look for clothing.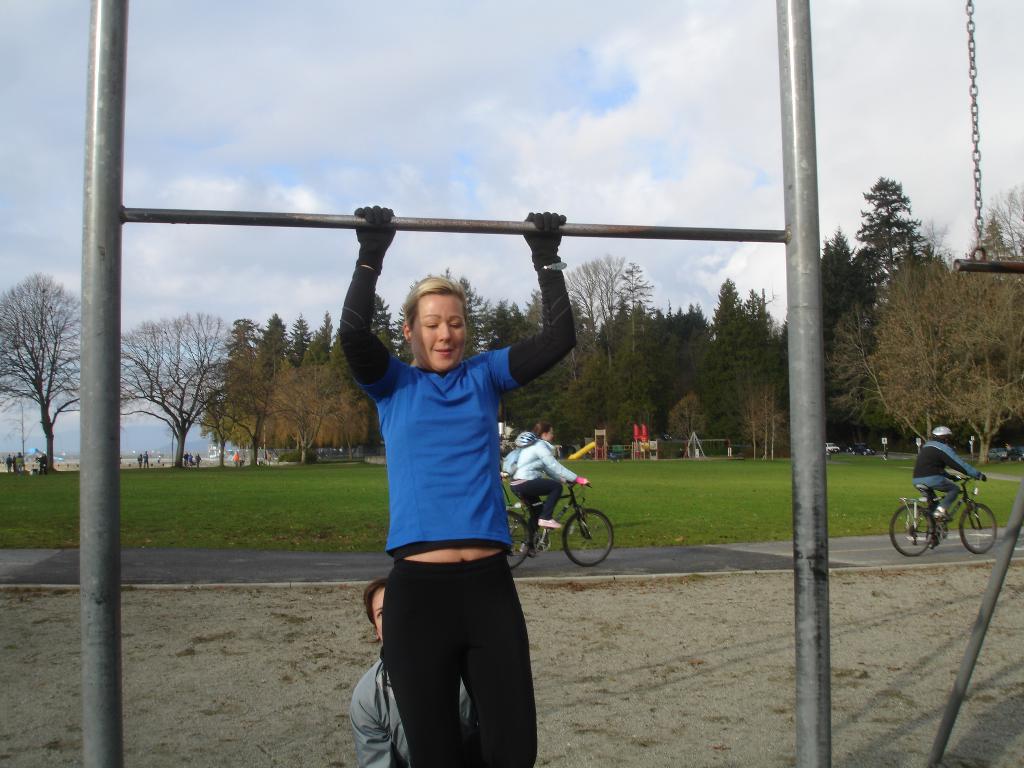
Found: rect(374, 556, 542, 767).
